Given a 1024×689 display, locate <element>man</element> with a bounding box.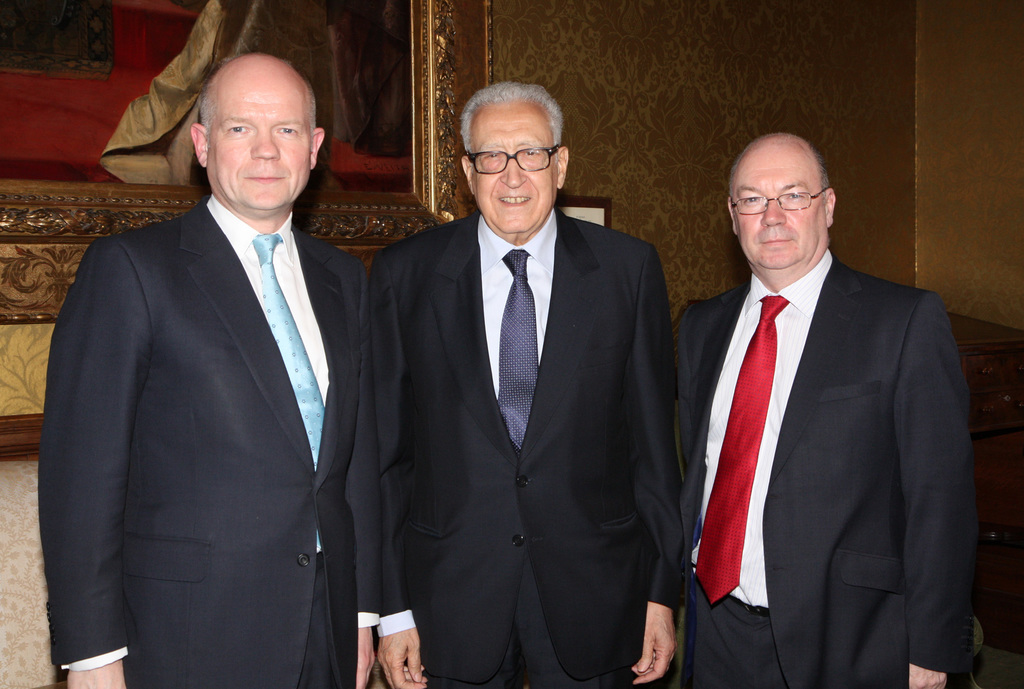
Located: {"x1": 370, "y1": 80, "x2": 686, "y2": 688}.
